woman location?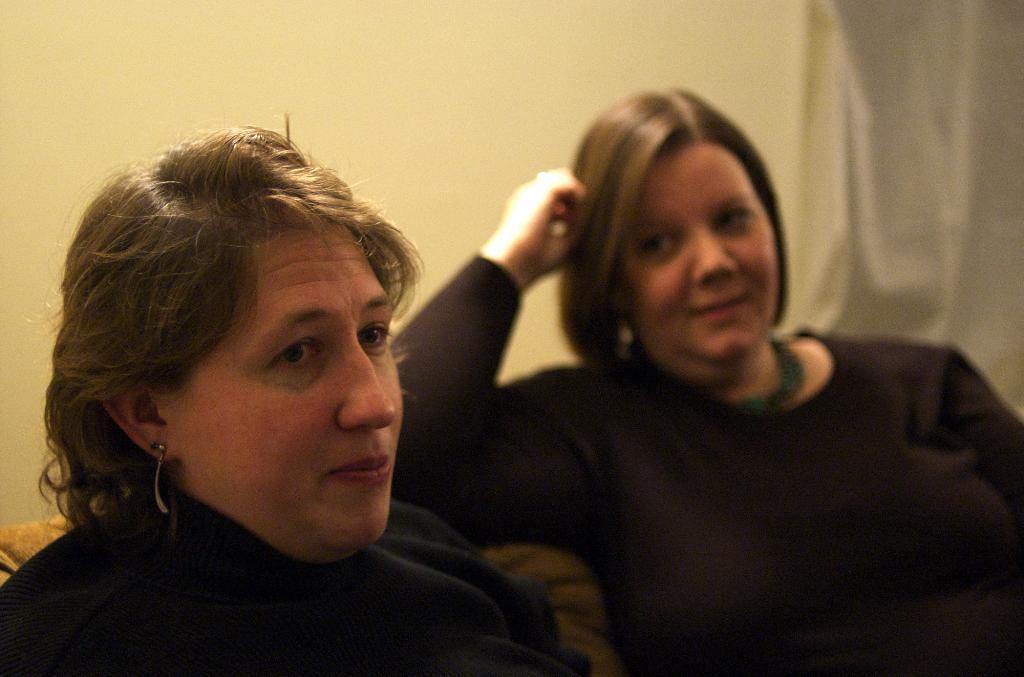
<bbox>387, 85, 1023, 676</bbox>
